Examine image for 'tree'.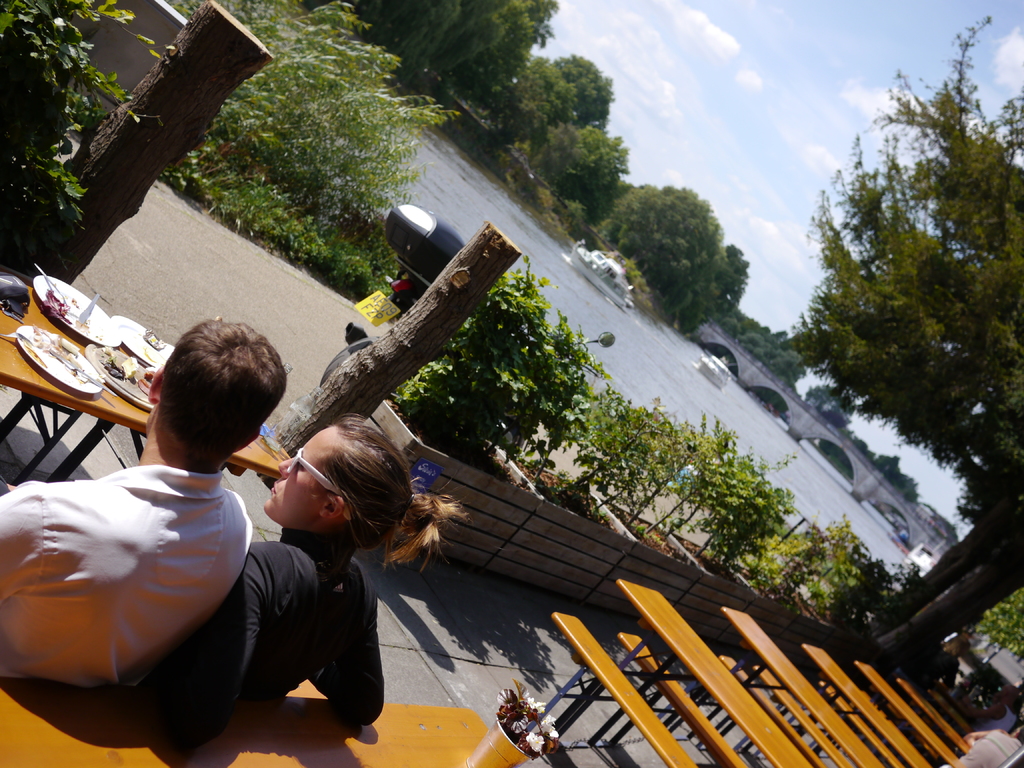
Examination result: bbox=(502, 61, 614, 144).
